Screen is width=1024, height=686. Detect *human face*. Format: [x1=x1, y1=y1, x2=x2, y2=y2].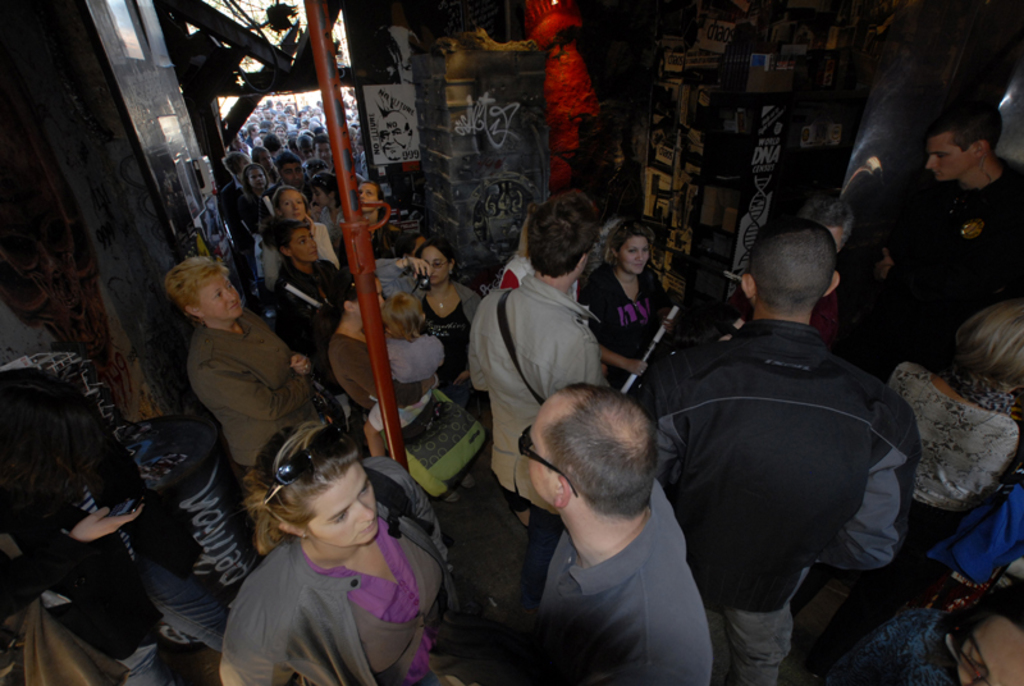
[x1=248, y1=168, x2=269, y2=189].
